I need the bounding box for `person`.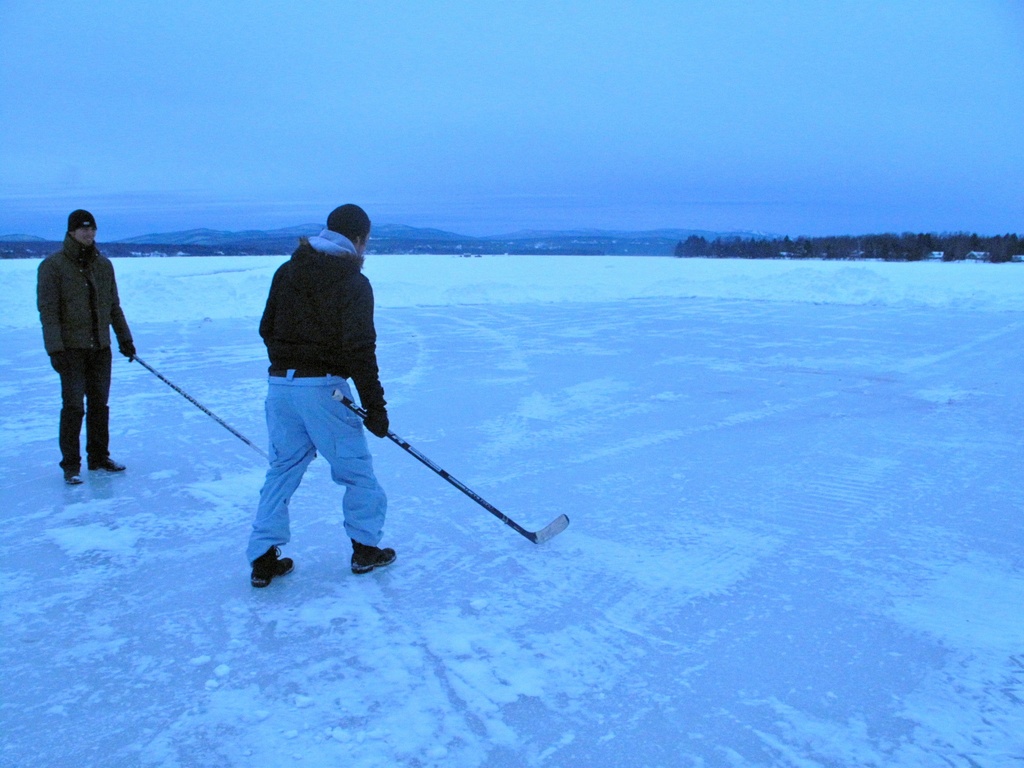
Here it is: box=[31, 192, 124, 499].
